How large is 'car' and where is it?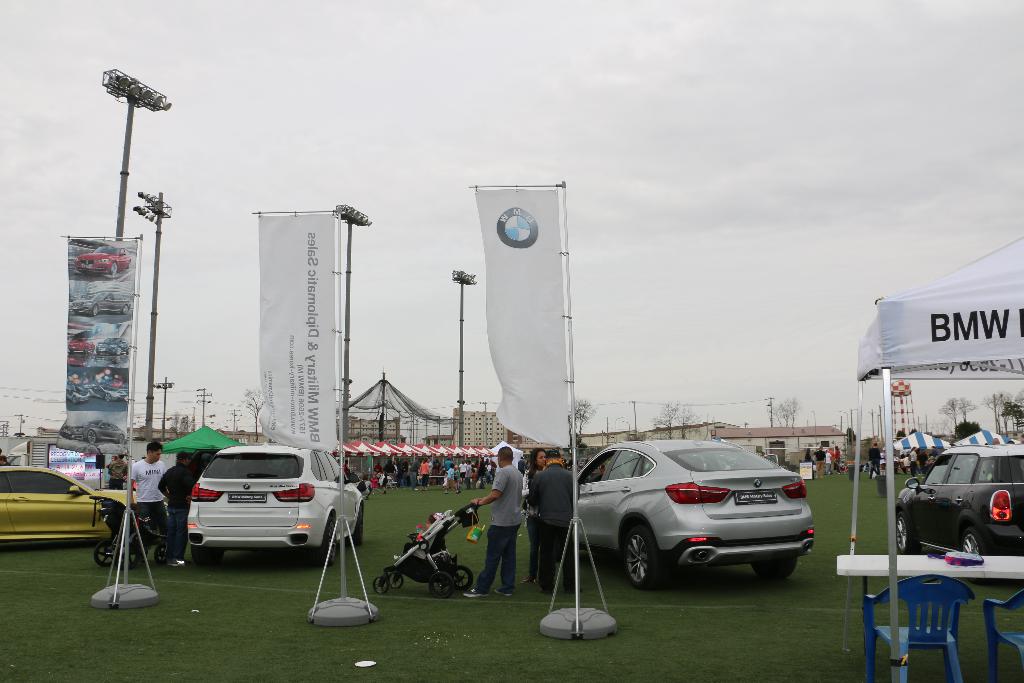
Bounding box: x1=576, y1=438, x2=816, y2=593.
